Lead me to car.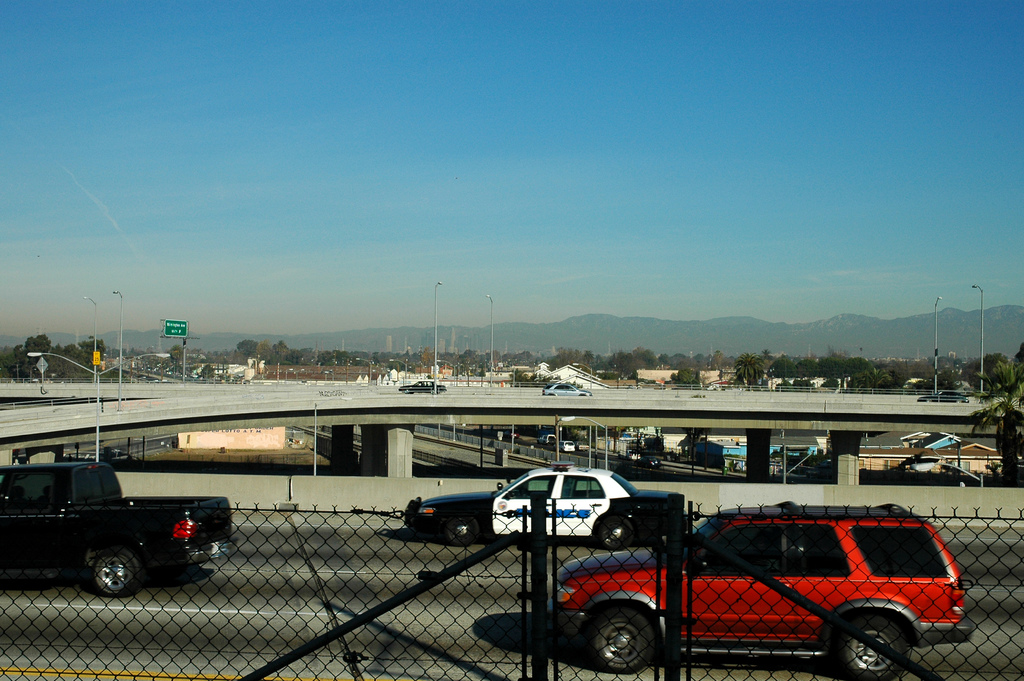
Lead to select_region(917, 390, 970, 405).
